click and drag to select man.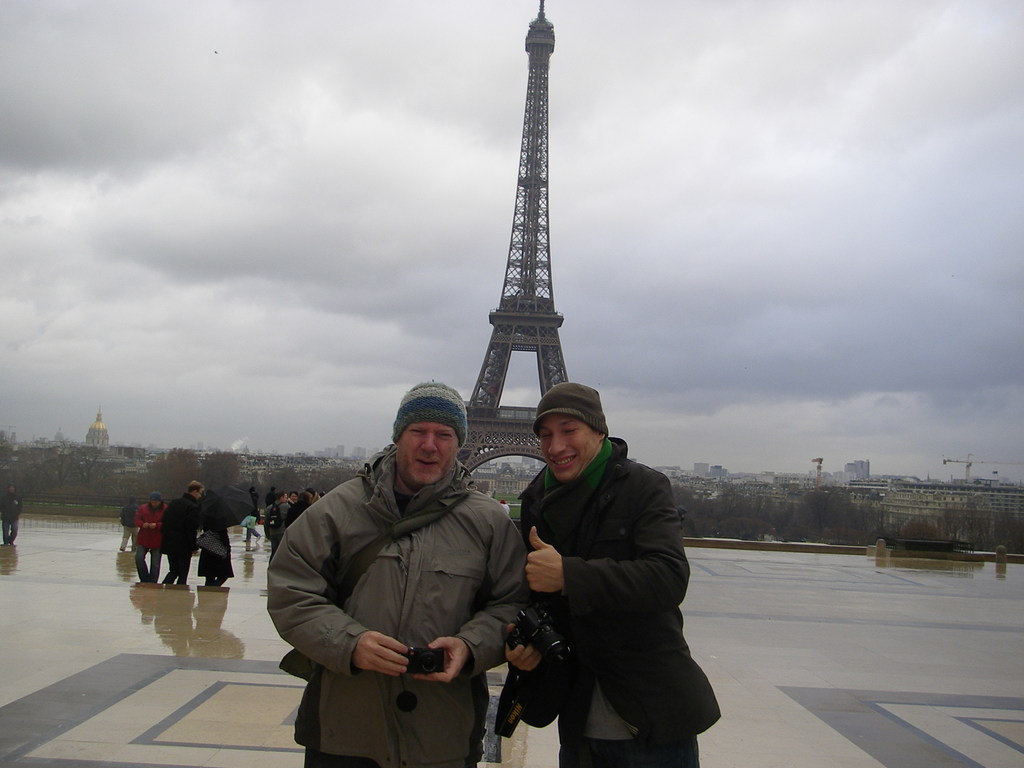
Selection: 500 499 510 515.
